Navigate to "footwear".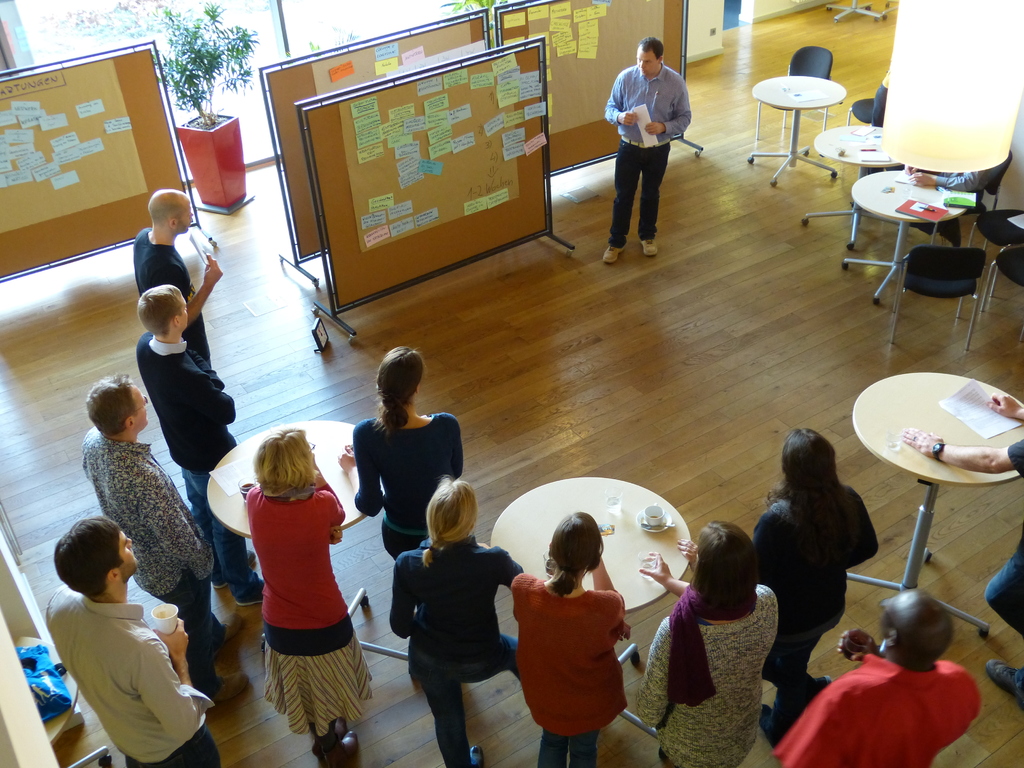
Navigation target: {"left": 214, "top": 547, "right": 259, "bottom": 590}.
